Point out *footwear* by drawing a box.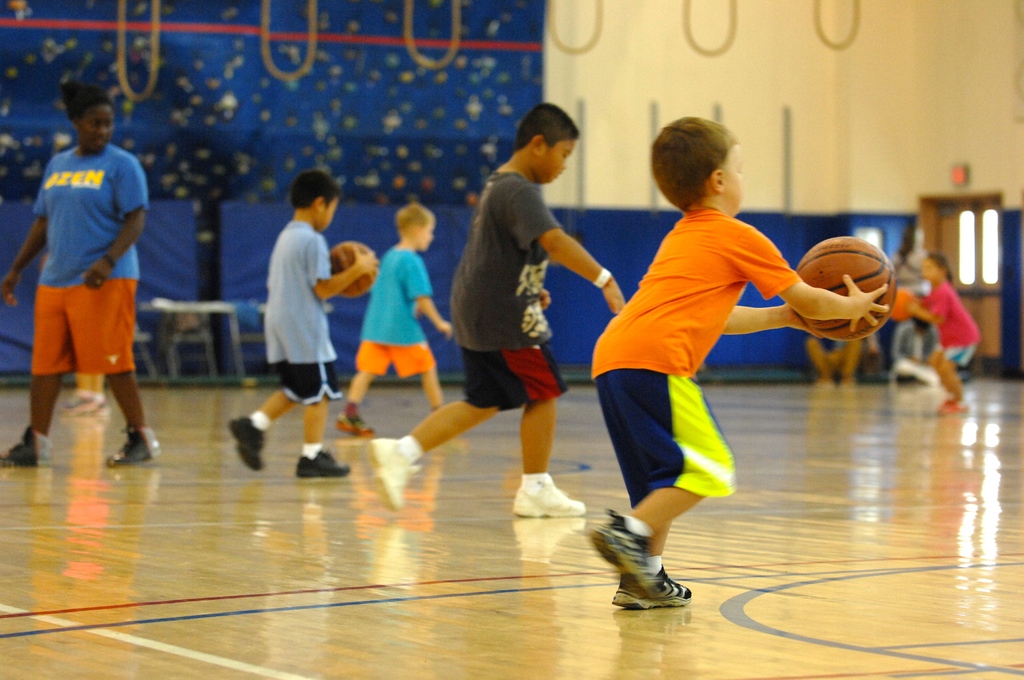
region(510, 484, 586, 515).
